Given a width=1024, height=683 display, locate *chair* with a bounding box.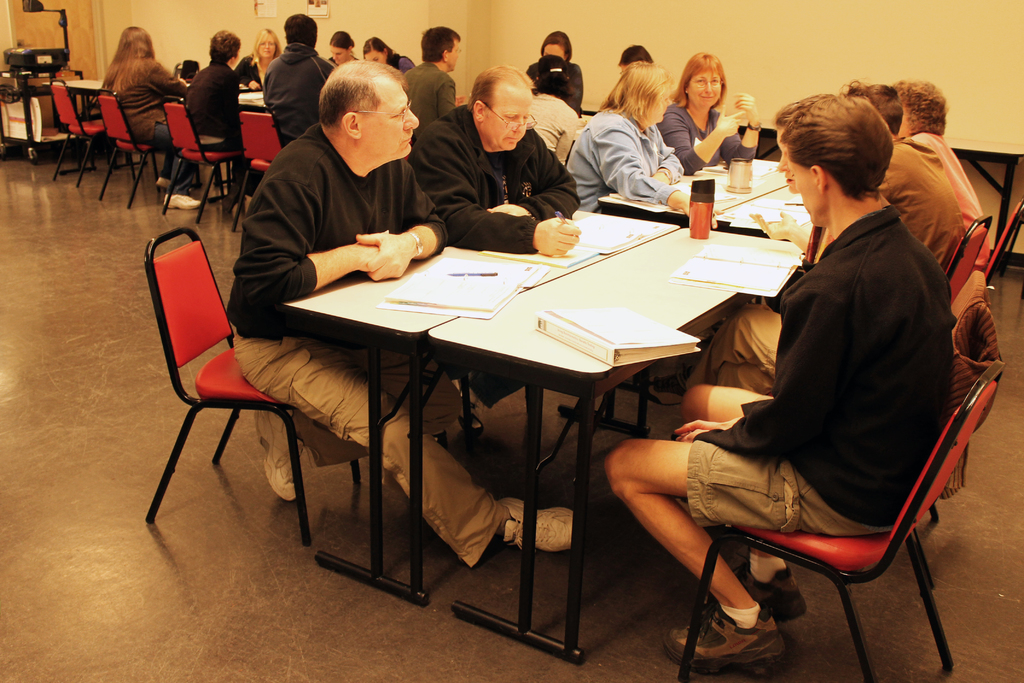
Located: 230:108:285:236.
